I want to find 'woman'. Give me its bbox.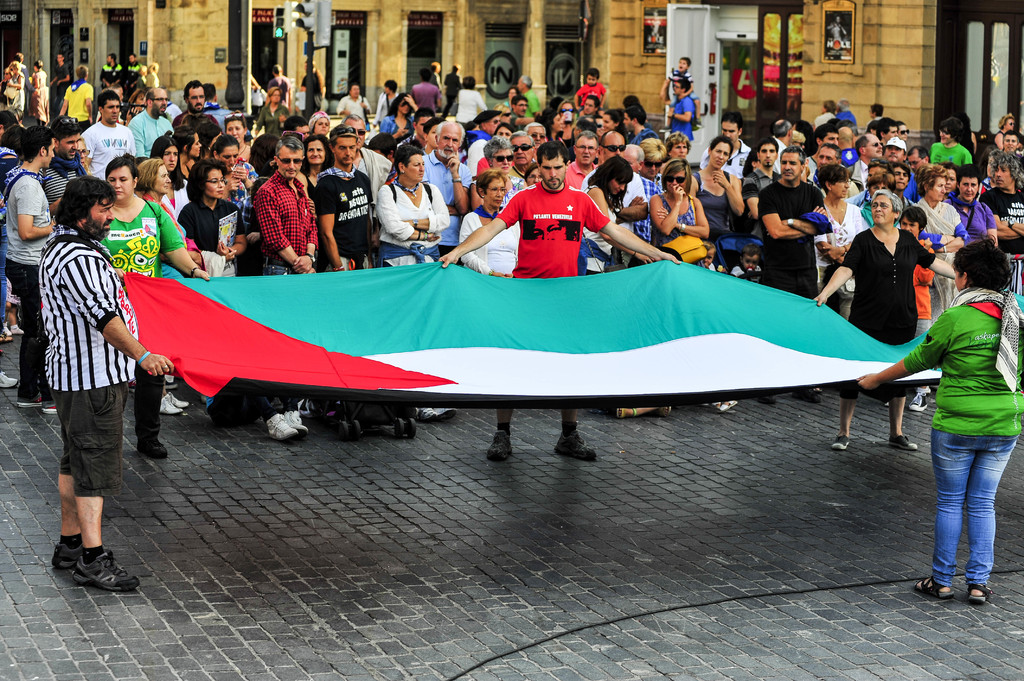
{"left": 804, "top": 186, "right": 956, "bottom": 454}.
